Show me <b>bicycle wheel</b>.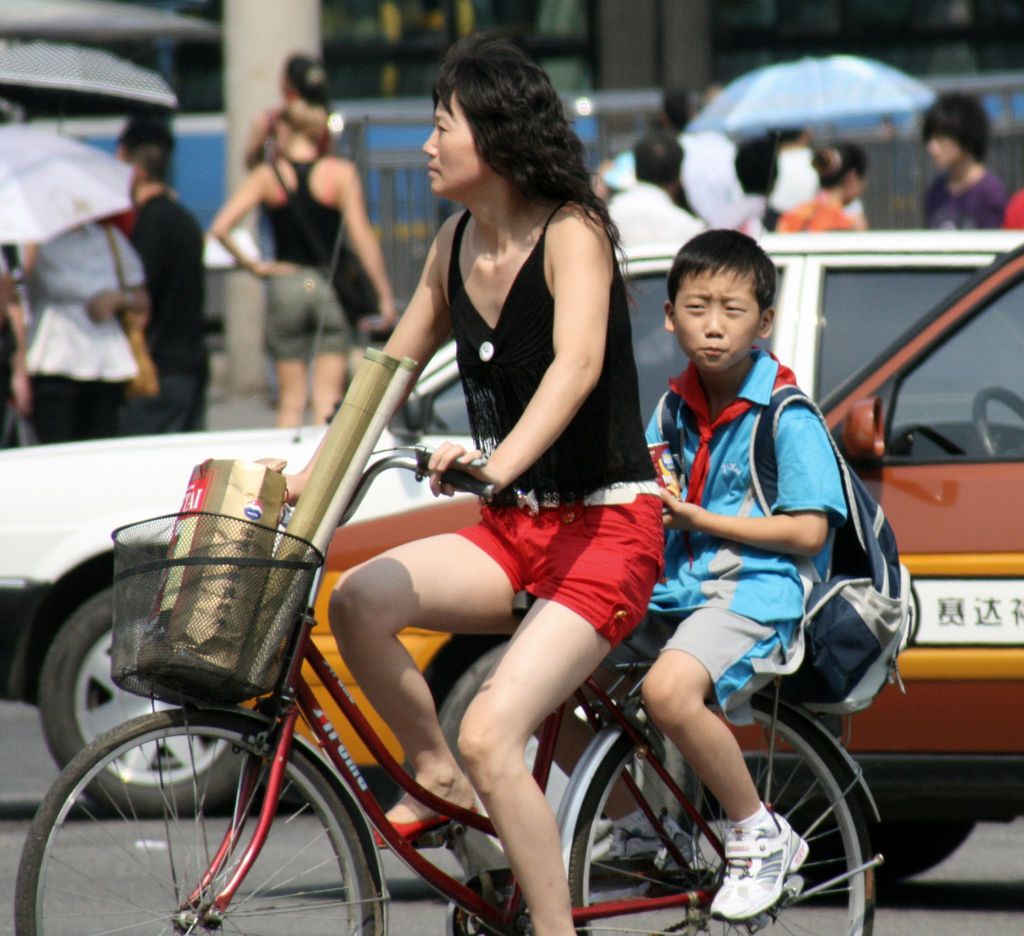
<b>bicycle wheel</b> is here: rect(12, 713, 375, 935).
